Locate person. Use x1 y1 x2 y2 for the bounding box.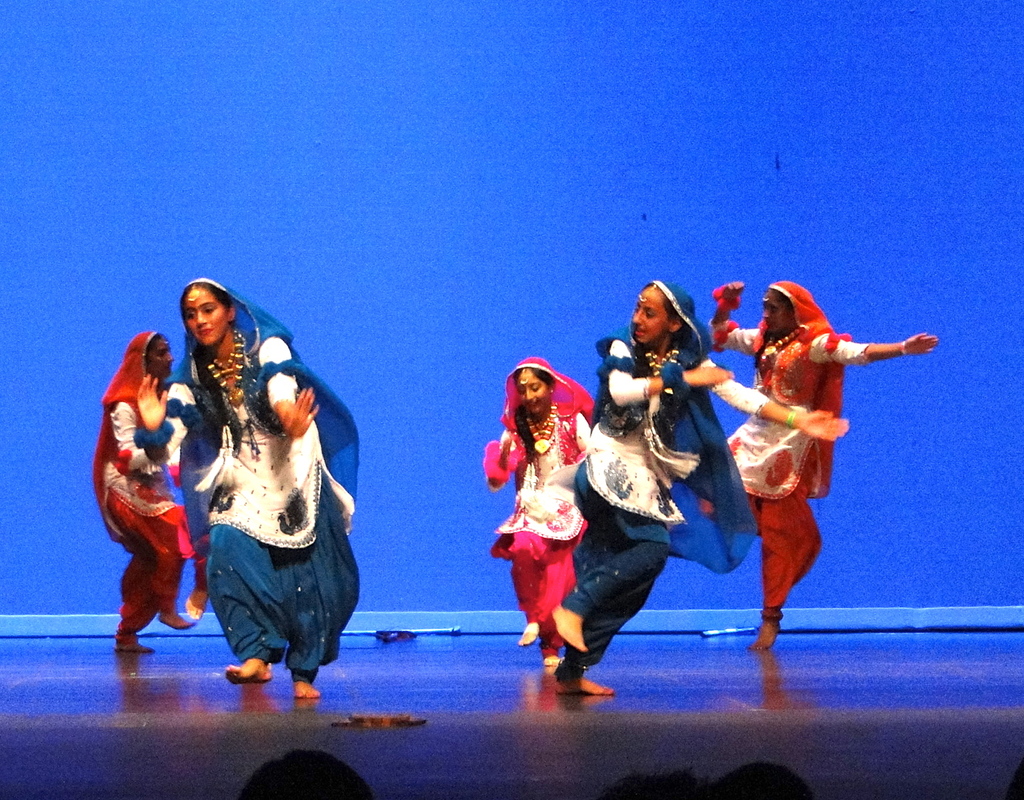
488 357 599 670.
